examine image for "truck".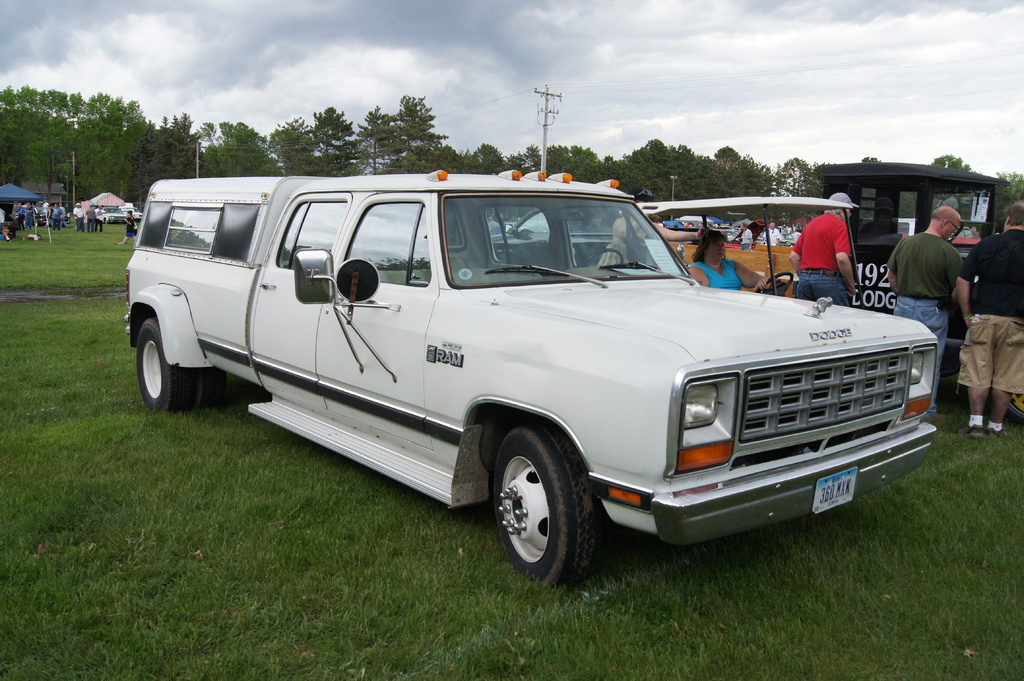
Examination result: select_region(120, 186, 957, 578).
